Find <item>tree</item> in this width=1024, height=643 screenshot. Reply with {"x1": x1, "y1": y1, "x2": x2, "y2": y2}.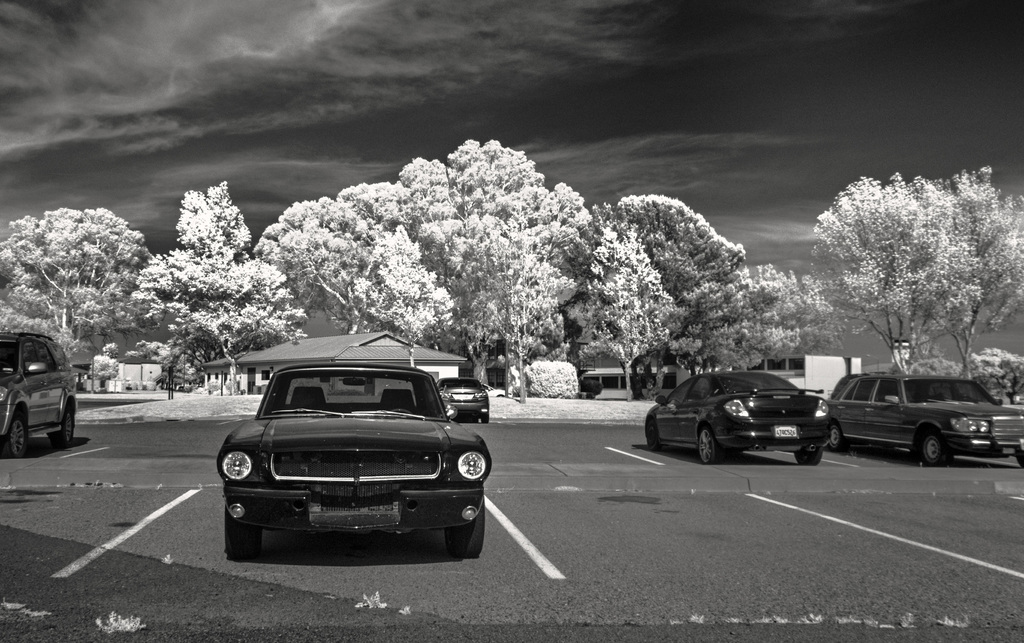
{"x1": 572, "y1": 229, "x2": 674, "y2": 395}.
